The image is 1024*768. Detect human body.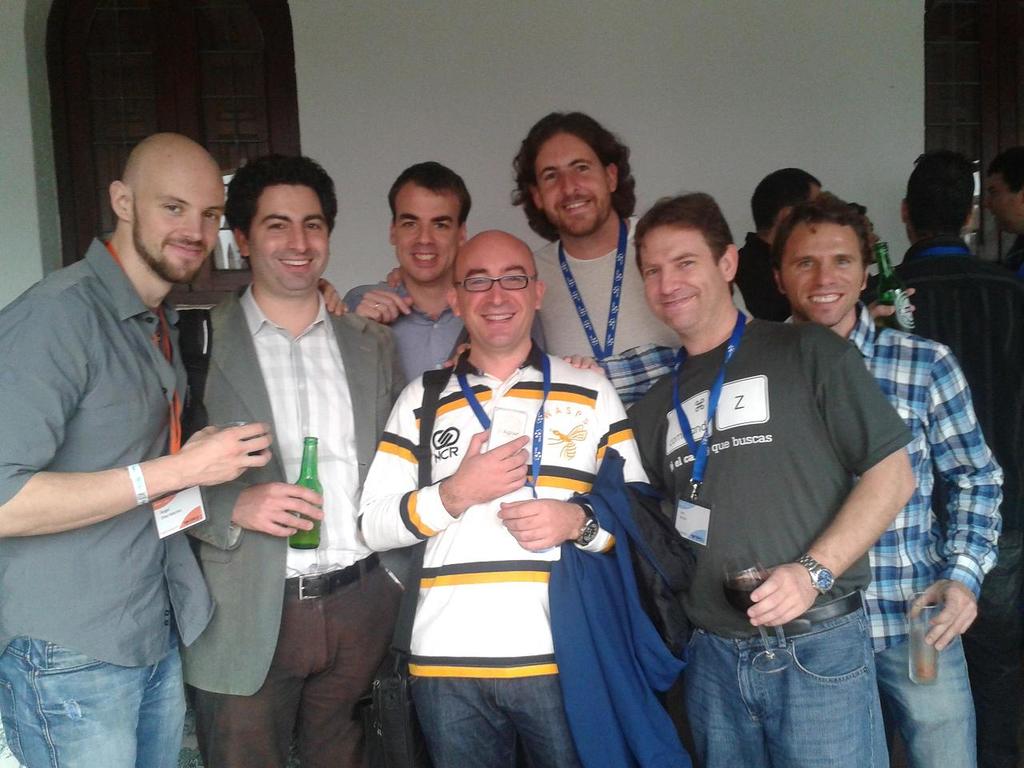
Detection: 349 229 654 765.
